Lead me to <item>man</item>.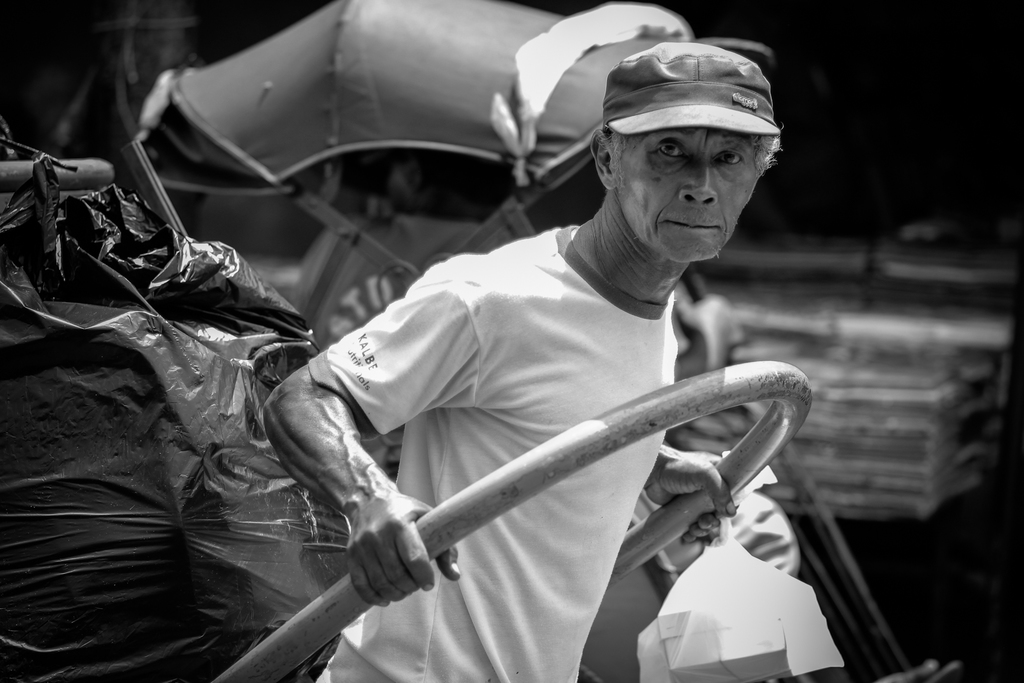
Lead to rect(233, 13, 794, 682).
